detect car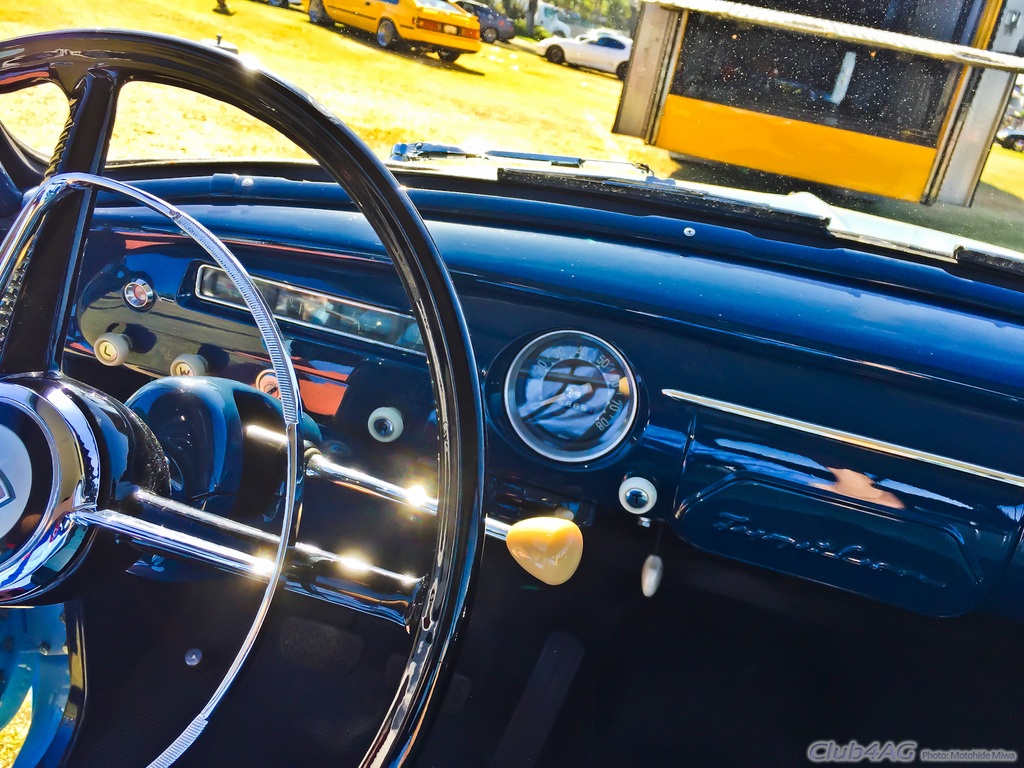
pyautogui.locateOnScreen(299, 0, 484, 65)
